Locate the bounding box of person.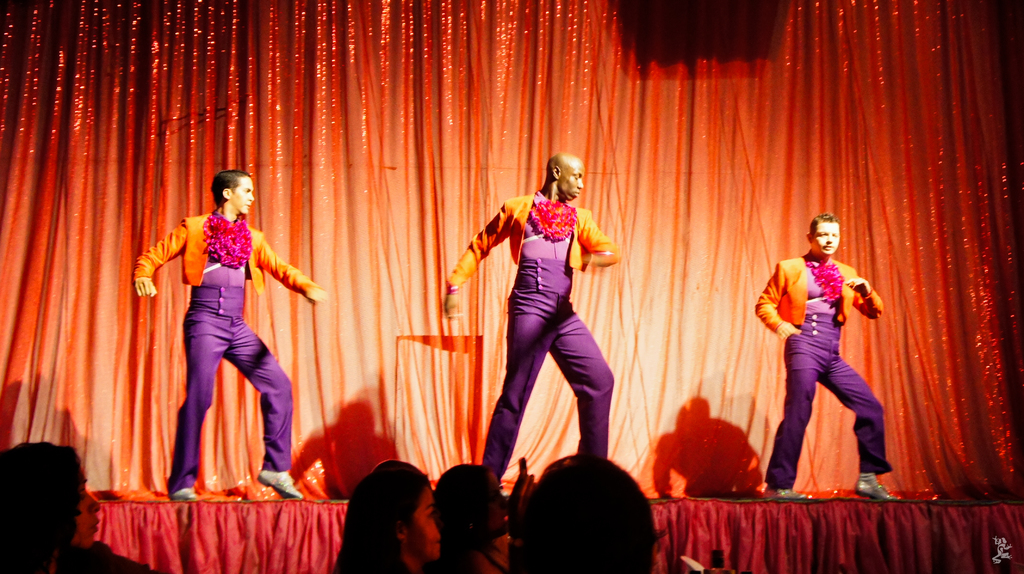
Bounding box: bbox(329, 452, 449, 573).
